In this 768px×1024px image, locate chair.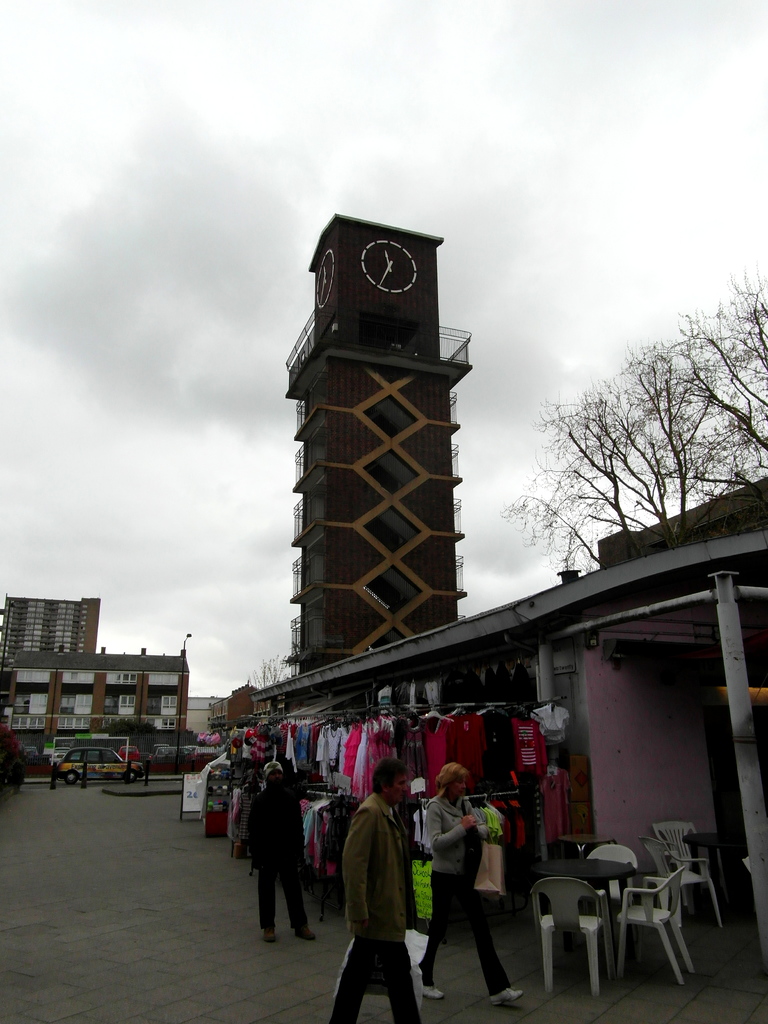
Bounding box: Rect(584, 841, 644, 935).
